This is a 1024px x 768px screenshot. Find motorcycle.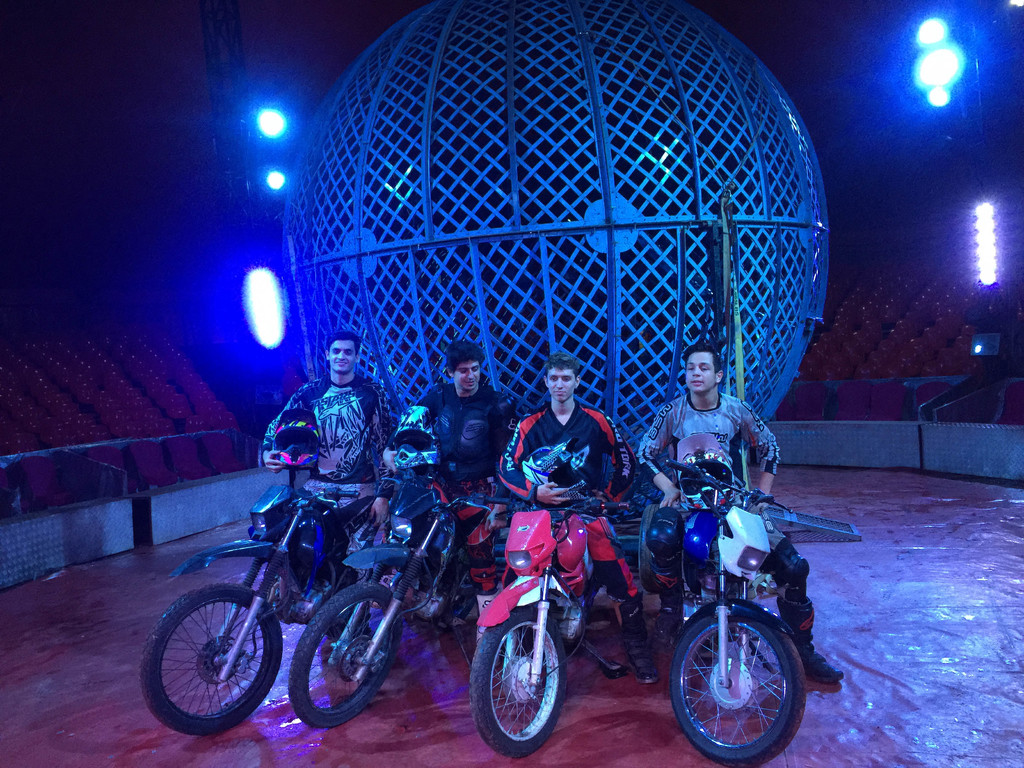
Bounding box: {"left": 664, "top": 461, "right": 805, "bottom": 762}.
